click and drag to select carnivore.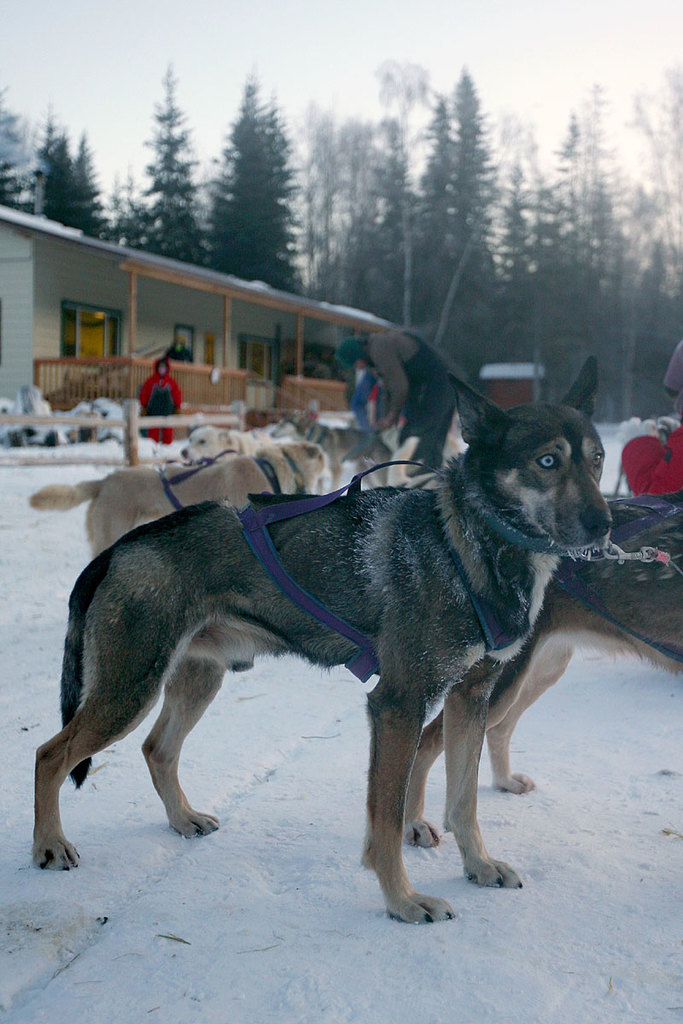
Selection: detection(18, 370, 620, 928).
